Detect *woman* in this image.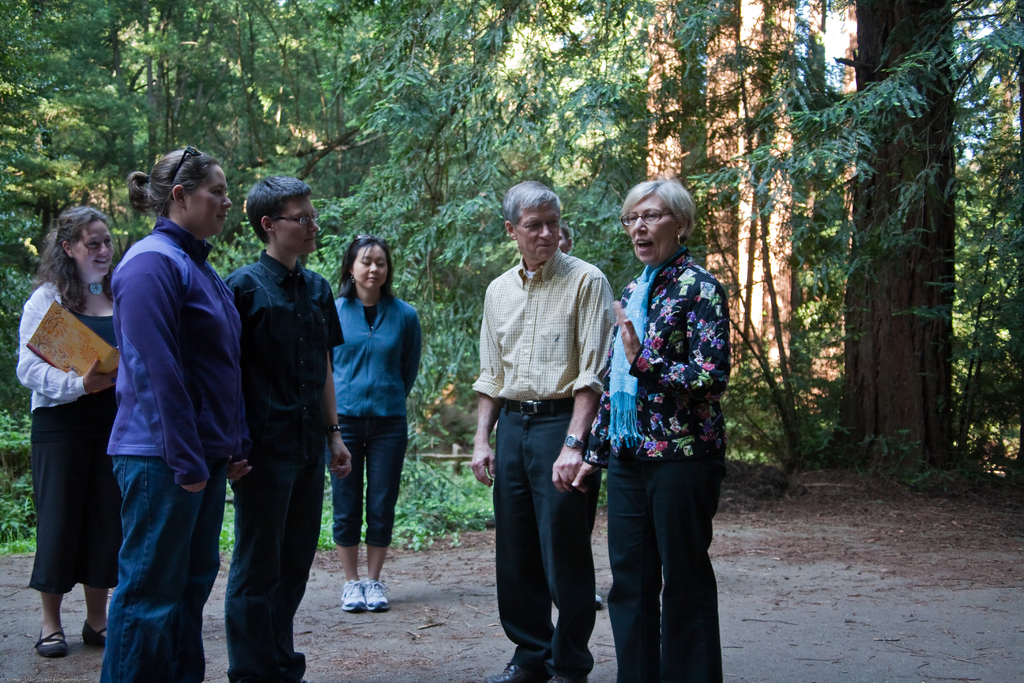
Detection: (left=568, top=179, right=739, bottom=682).
